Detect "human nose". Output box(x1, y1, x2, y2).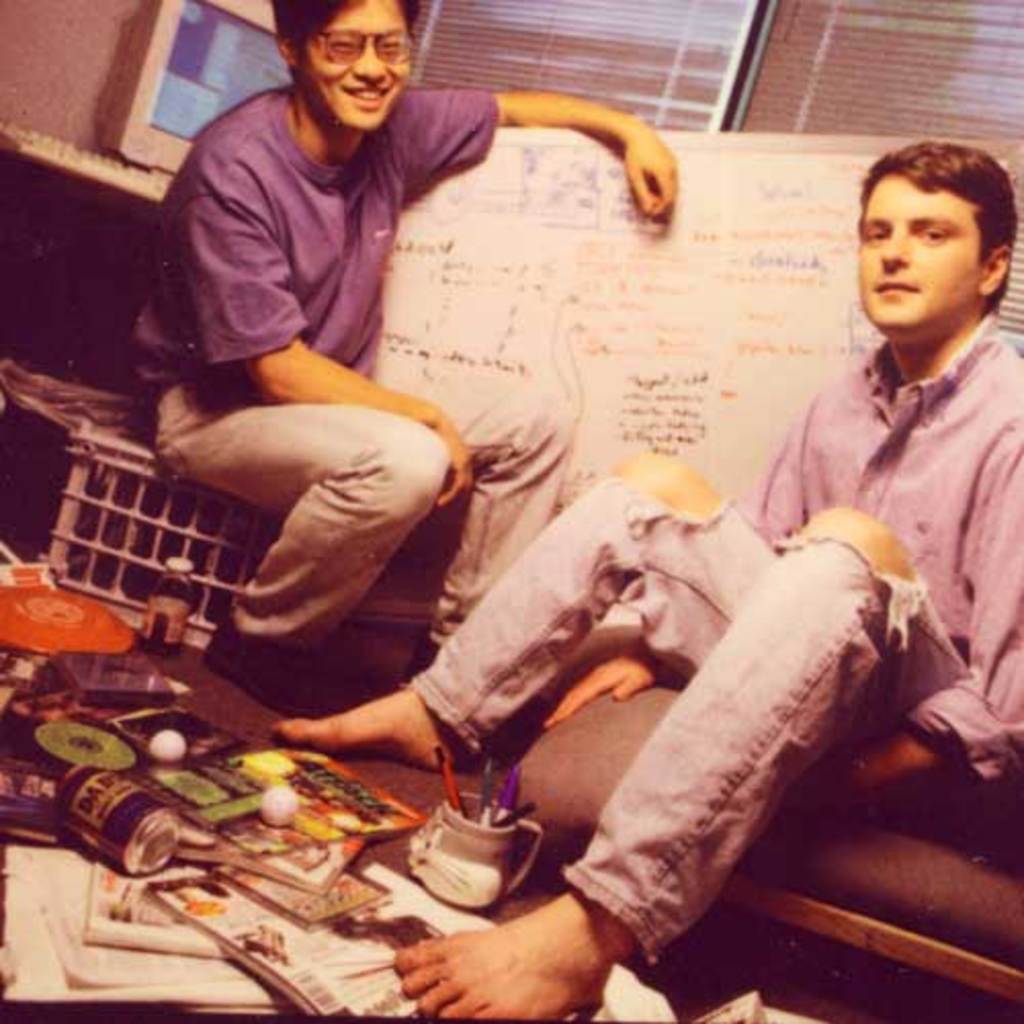
box(877, 223, 911, 270).
